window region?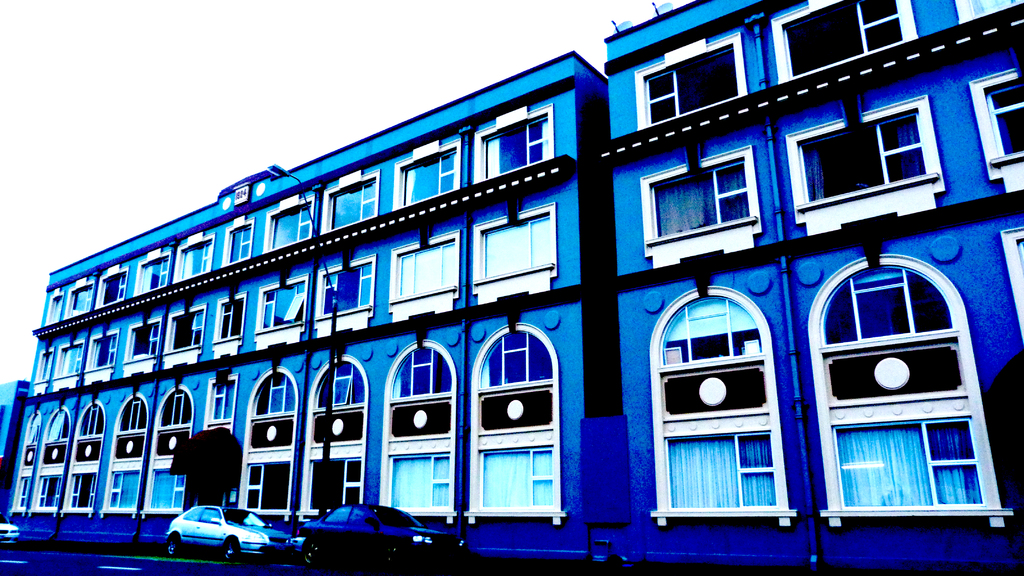
<region>255, 269, 309, 351</region>
